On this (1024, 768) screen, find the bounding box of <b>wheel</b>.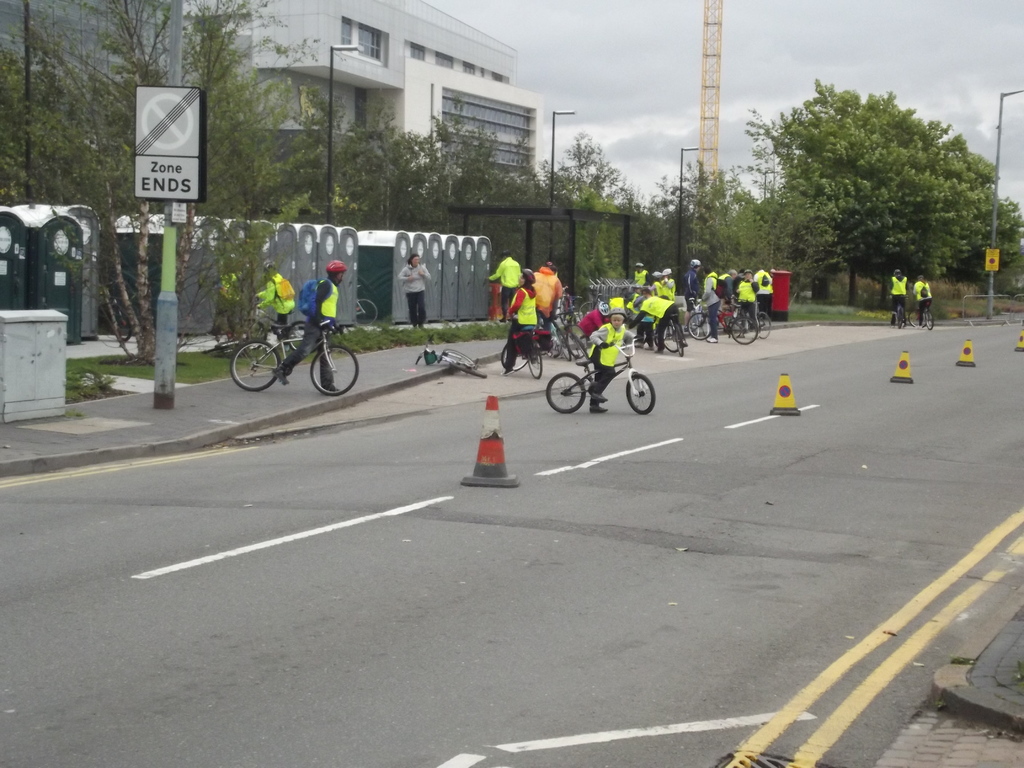
Bounding box: [289,323,310,351].
